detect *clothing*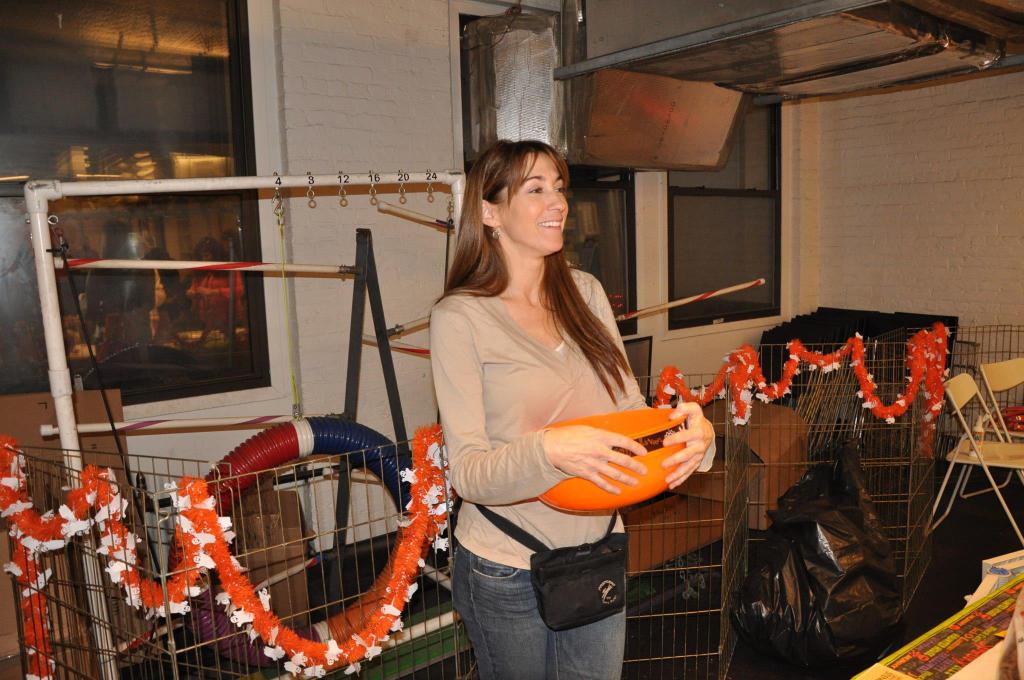
x1=427, y1=276, x2=669, y2=679
